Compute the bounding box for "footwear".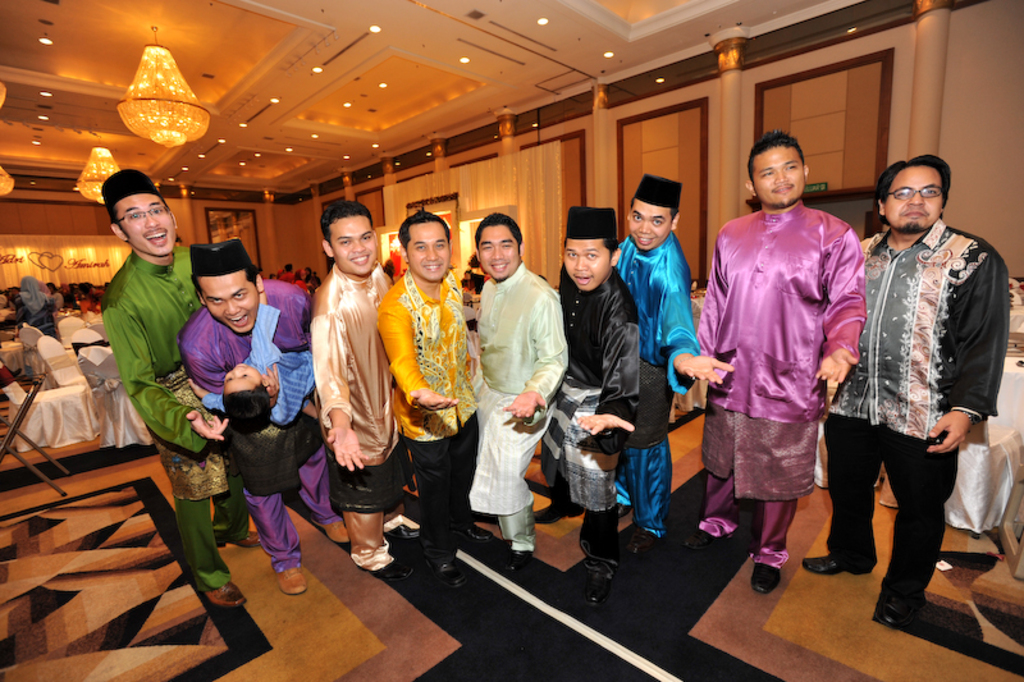
rect(799, 549, 870, 576).
